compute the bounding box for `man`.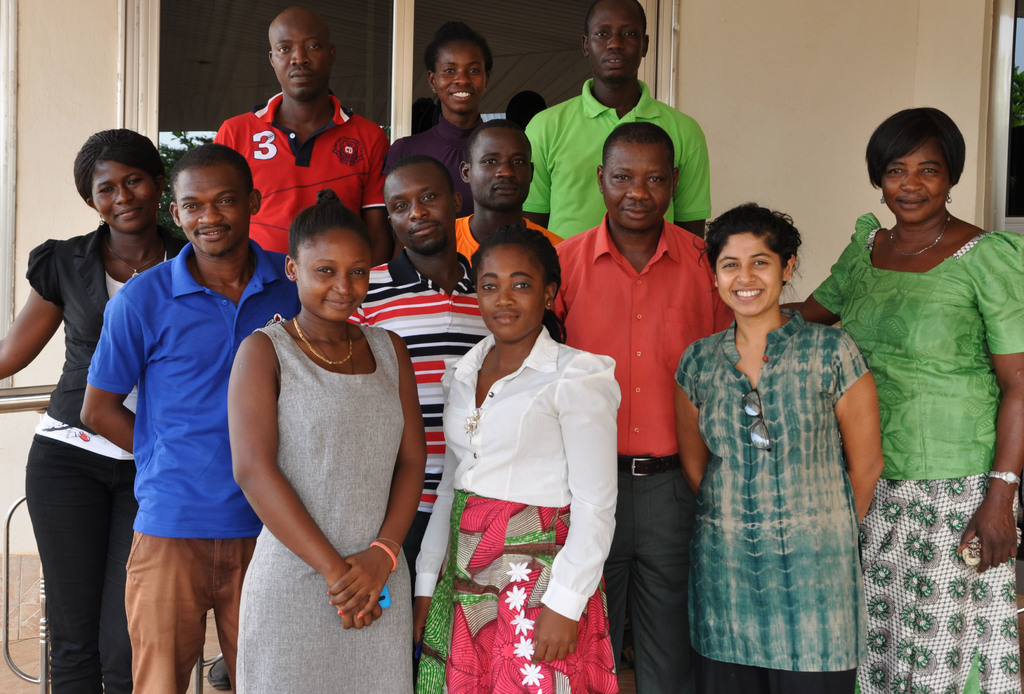
Rect(79, 127, 282, 688).
